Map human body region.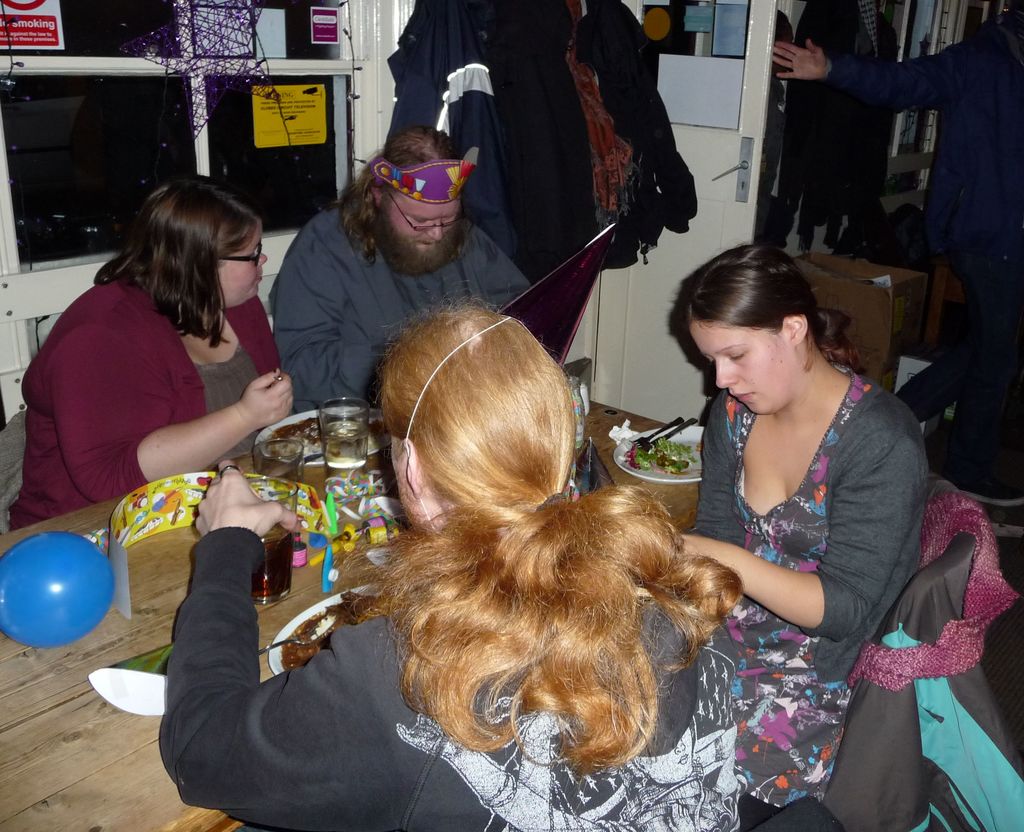
Mapped to pyautogui.locateOnScreen(659, 256, 957, 760).
